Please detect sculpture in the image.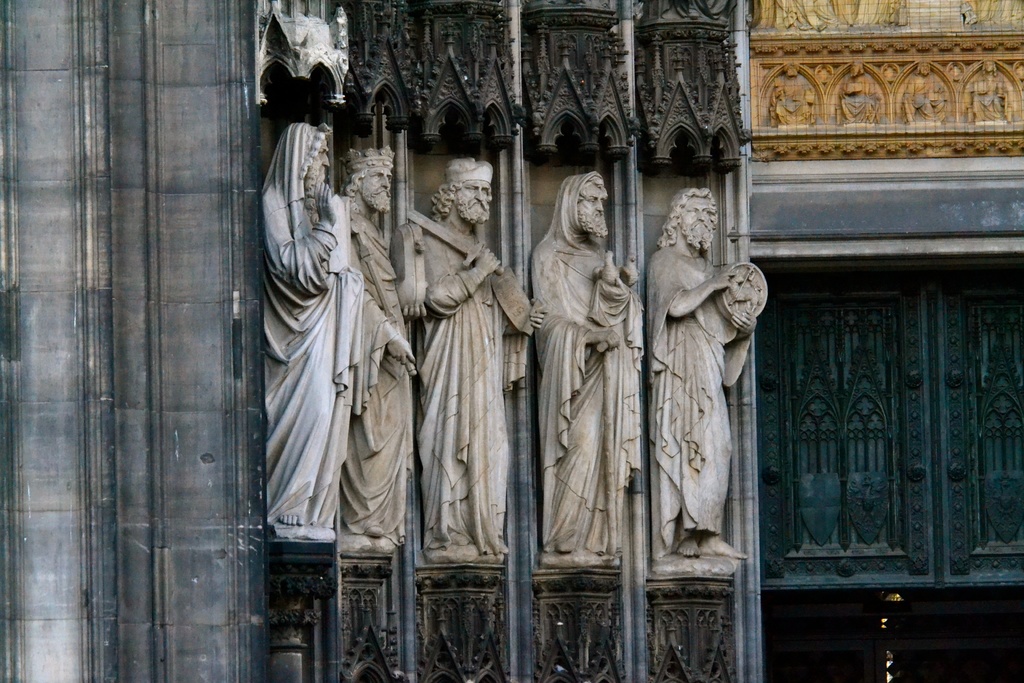
636/170/772/635.
